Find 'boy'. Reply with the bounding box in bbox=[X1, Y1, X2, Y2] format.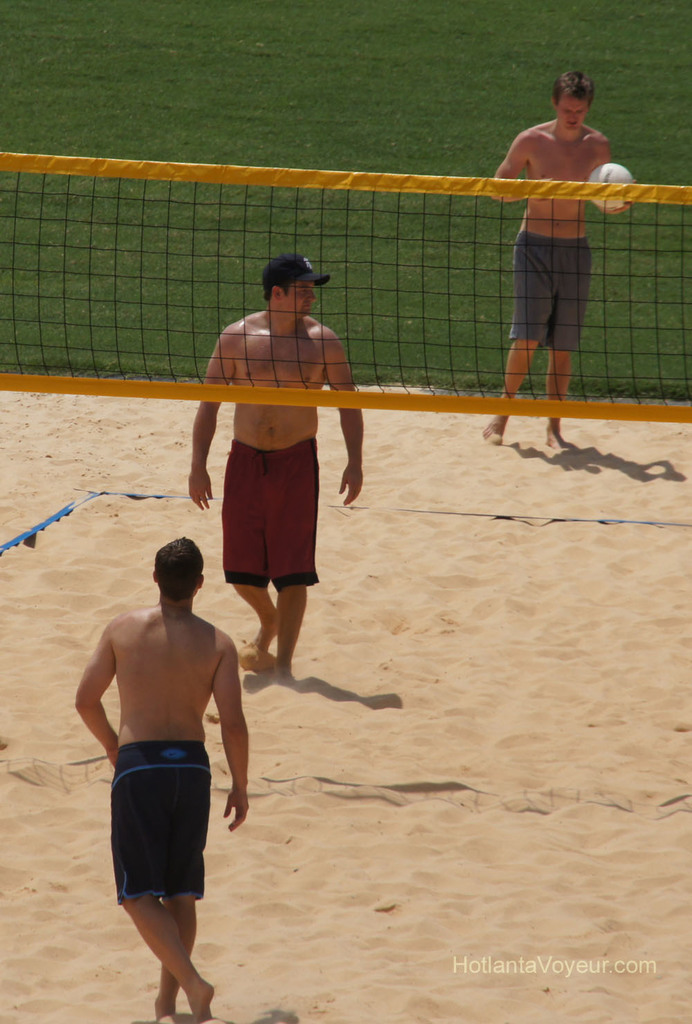
bbox=[54, 543, 268, 1004].
